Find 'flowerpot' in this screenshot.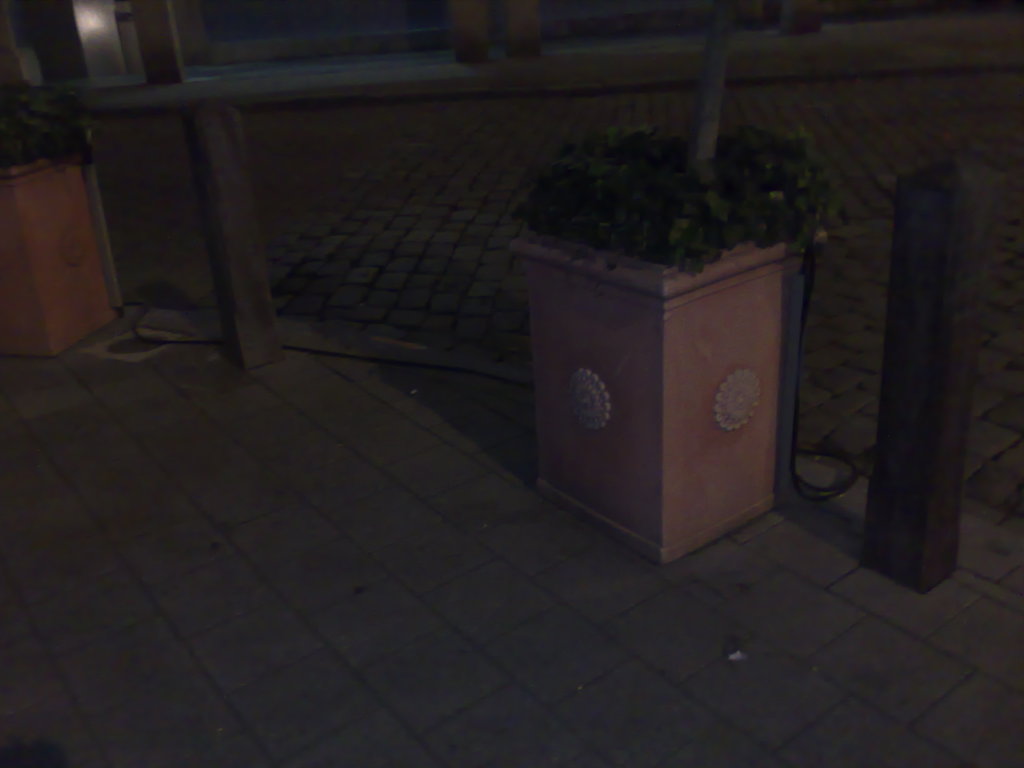
The bounding box for 'flowerpot' is (0, 148, 112, 358).
